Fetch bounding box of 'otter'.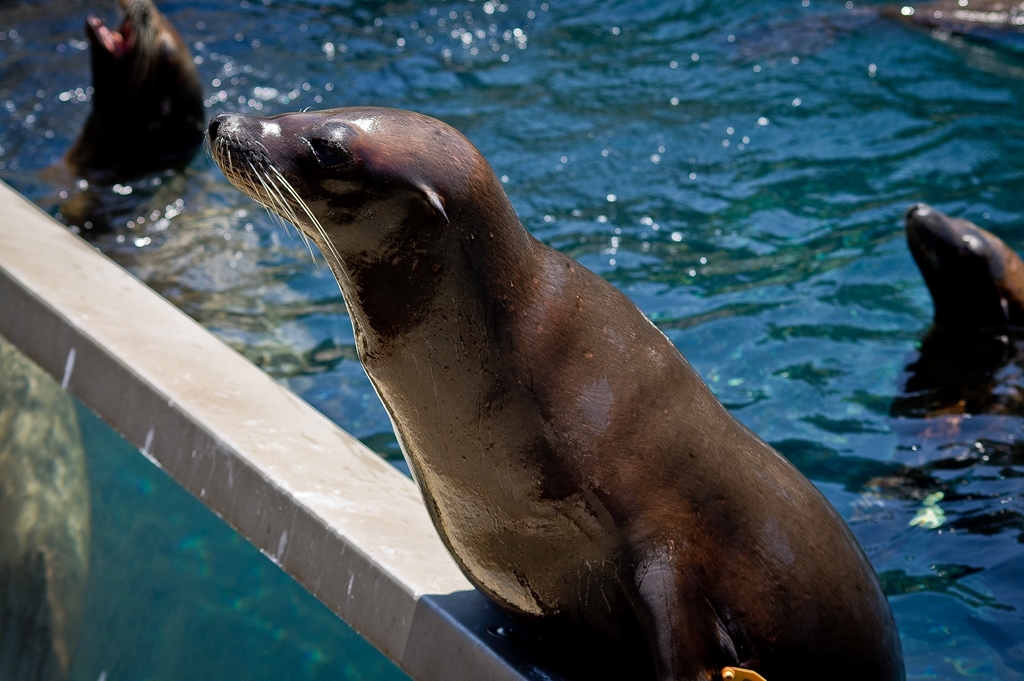
Bbox: [left=58, top=0, right=206, bottom=195].
